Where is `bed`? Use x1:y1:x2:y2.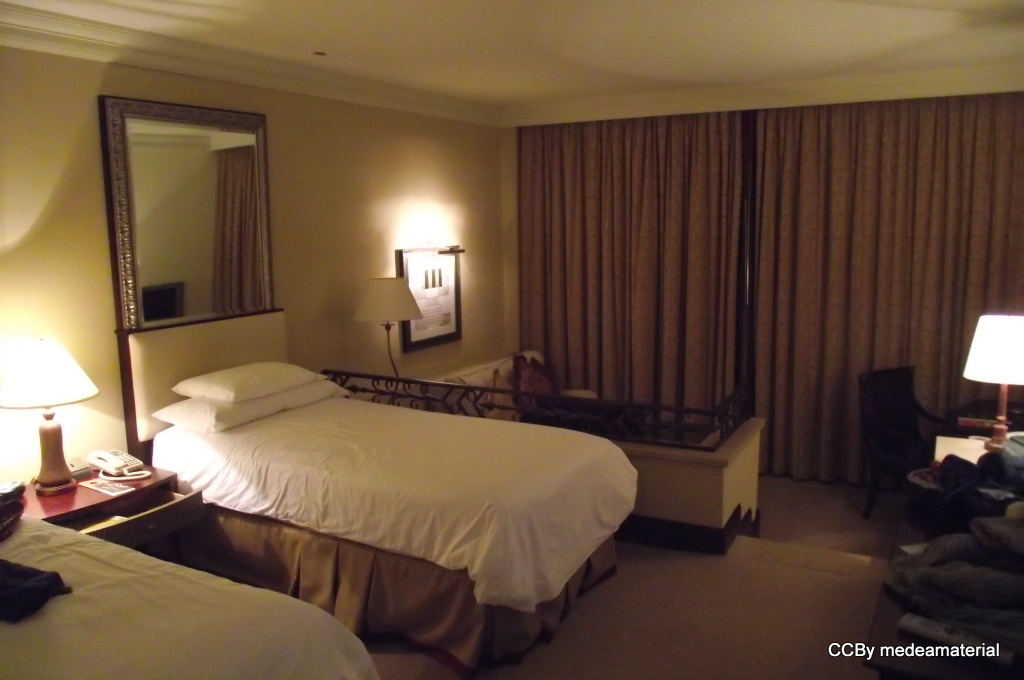
0:480:377:679.
